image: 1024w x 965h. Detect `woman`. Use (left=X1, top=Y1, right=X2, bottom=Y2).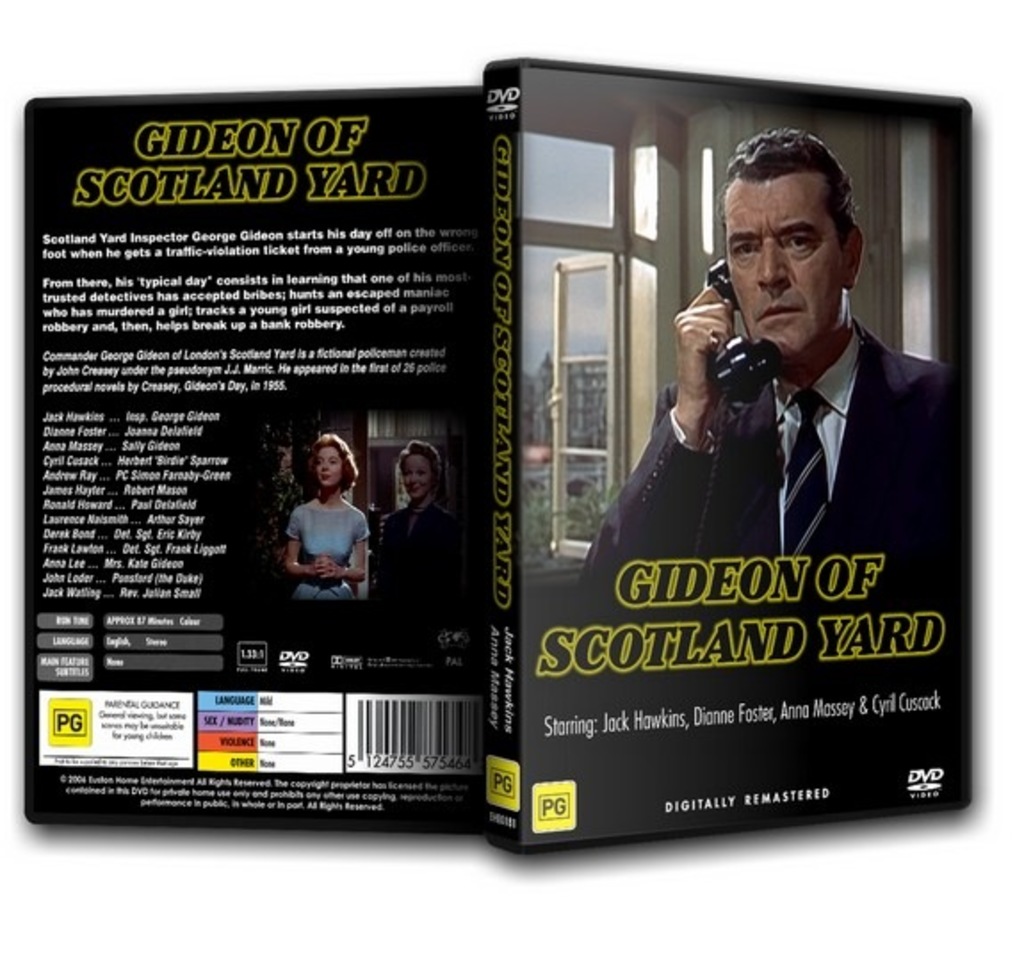
(left=372, top=440, right=467, bottom=616).
